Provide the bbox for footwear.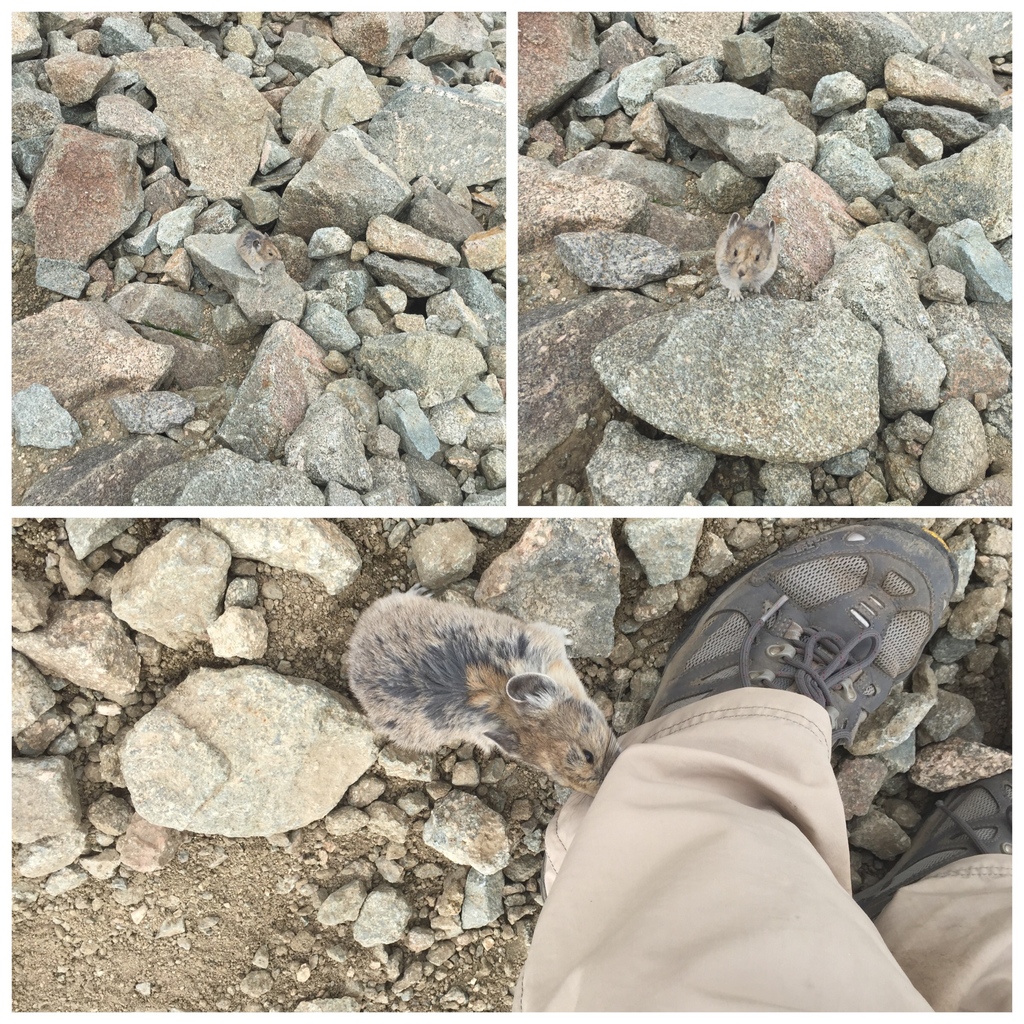
[left=636, top=548, right=962, bottom=778].
